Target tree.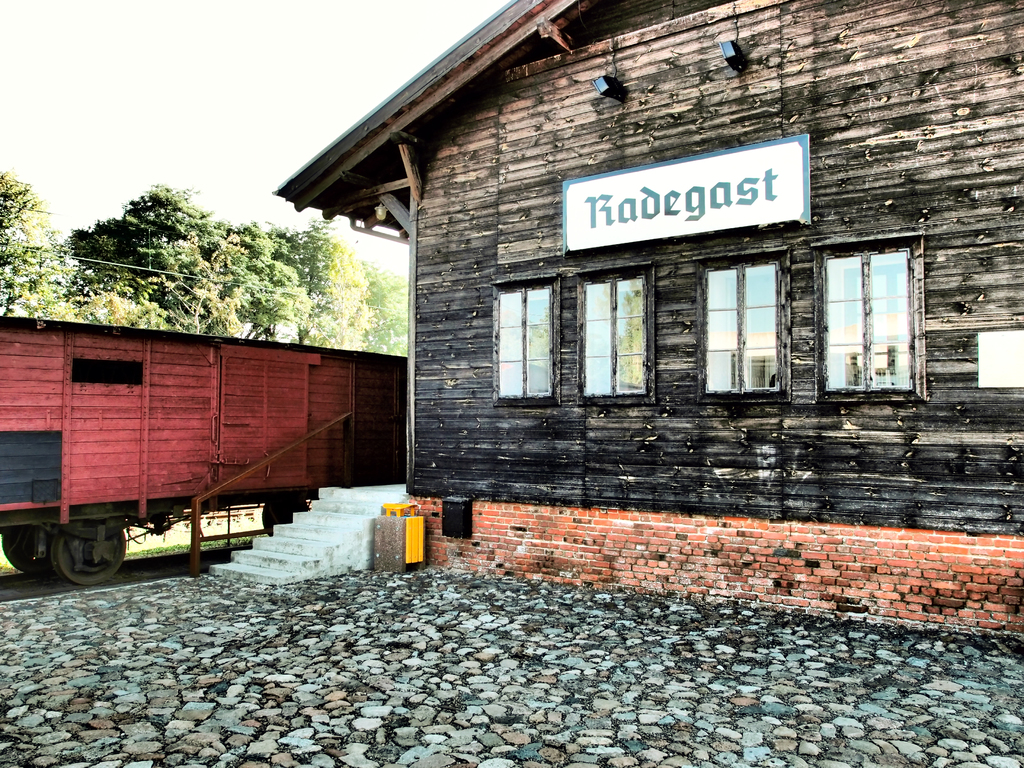
Target region: (left=0, top=179, right=58, bottom=316).
